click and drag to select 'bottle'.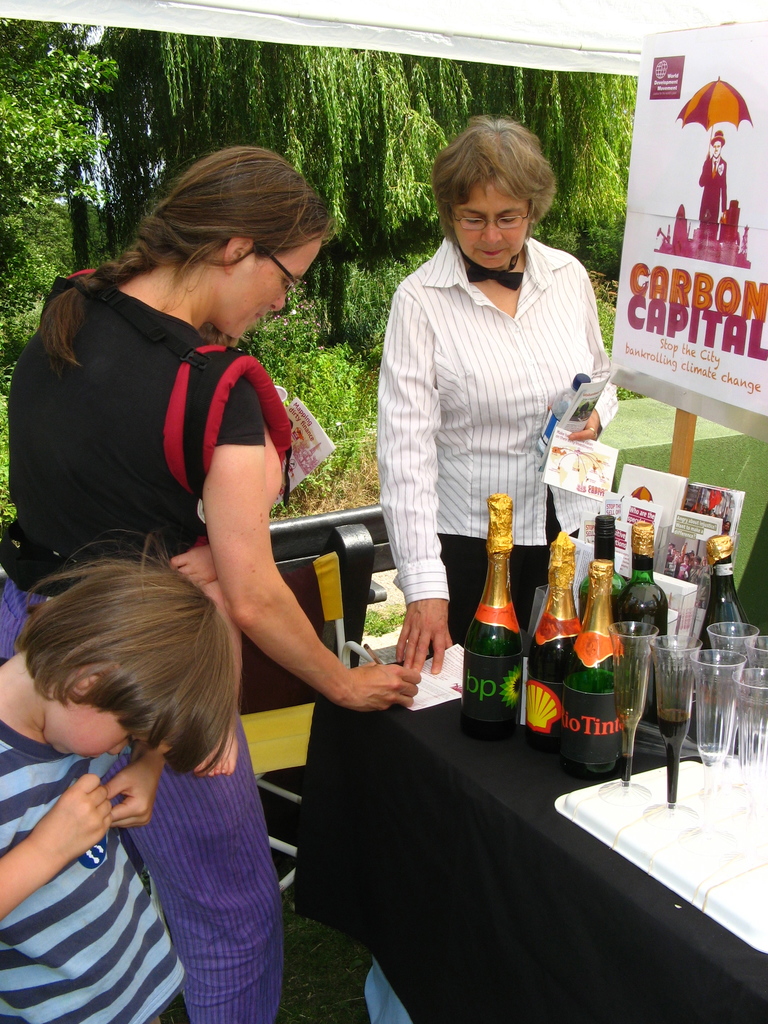
Selection: {"left": 463, "top": 493, "right": 533, "bottom": 722}.
